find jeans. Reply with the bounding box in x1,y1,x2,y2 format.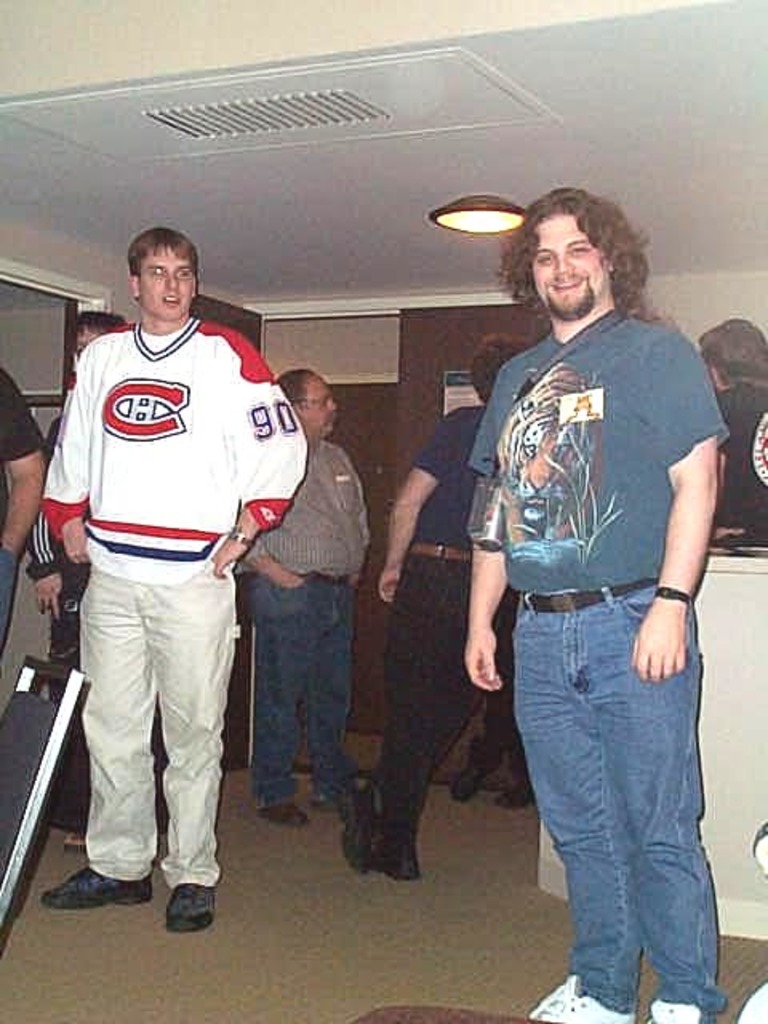
510,578,725,1018.
